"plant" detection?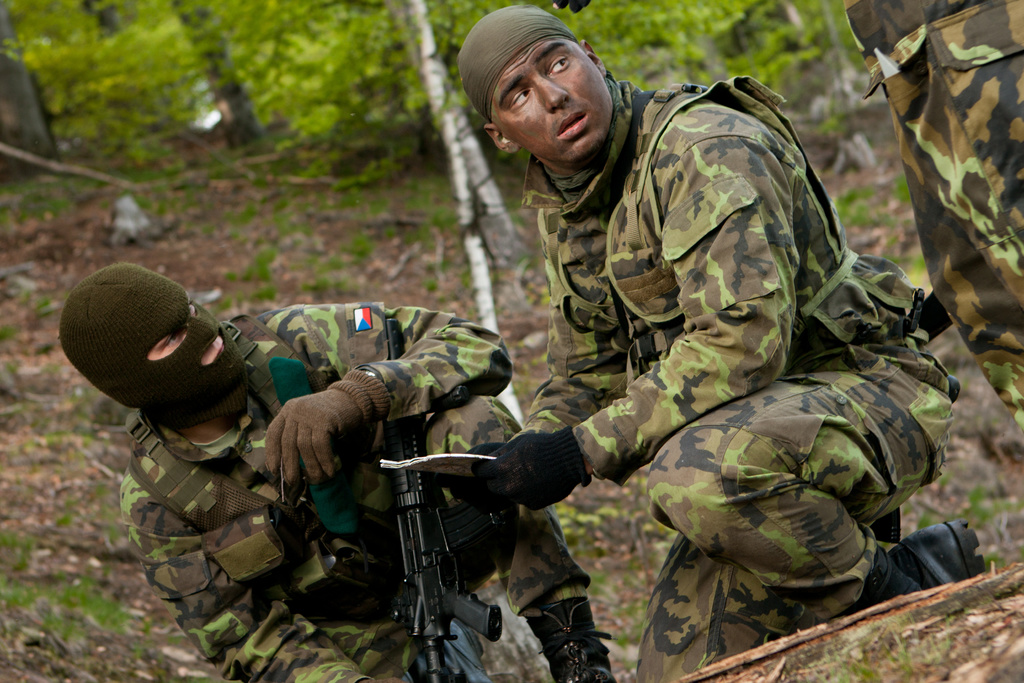
detection(6, 360, 24, 377)
